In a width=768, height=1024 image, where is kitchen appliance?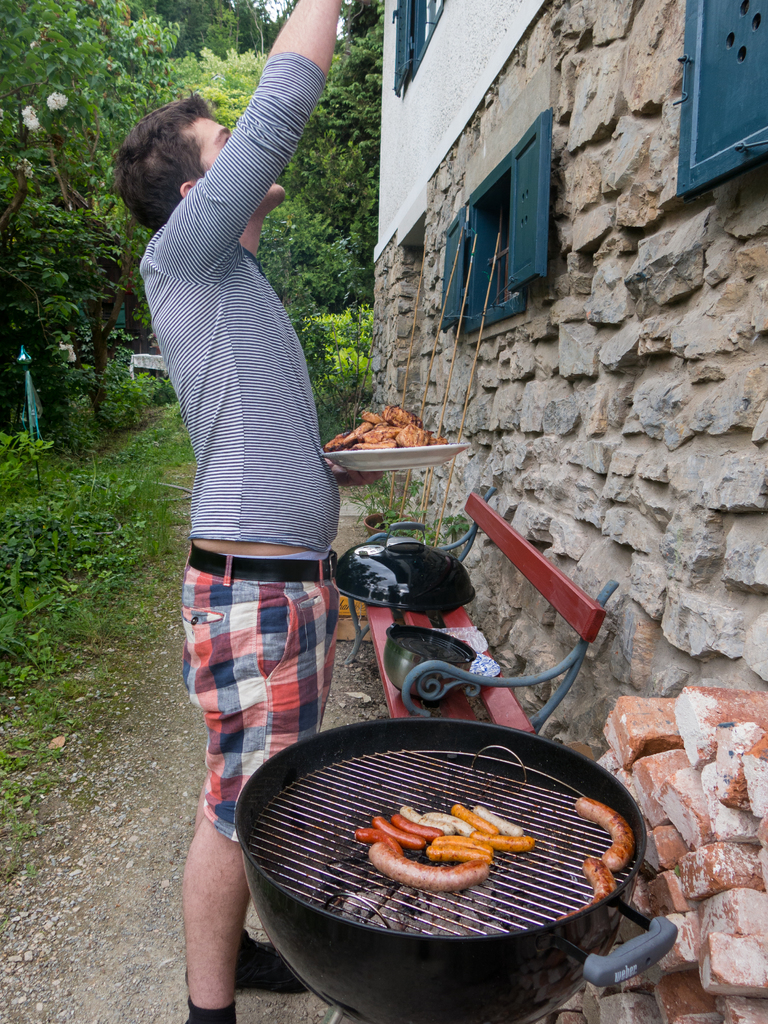
(x1=228, y1=729, x2=651, y2=973).
